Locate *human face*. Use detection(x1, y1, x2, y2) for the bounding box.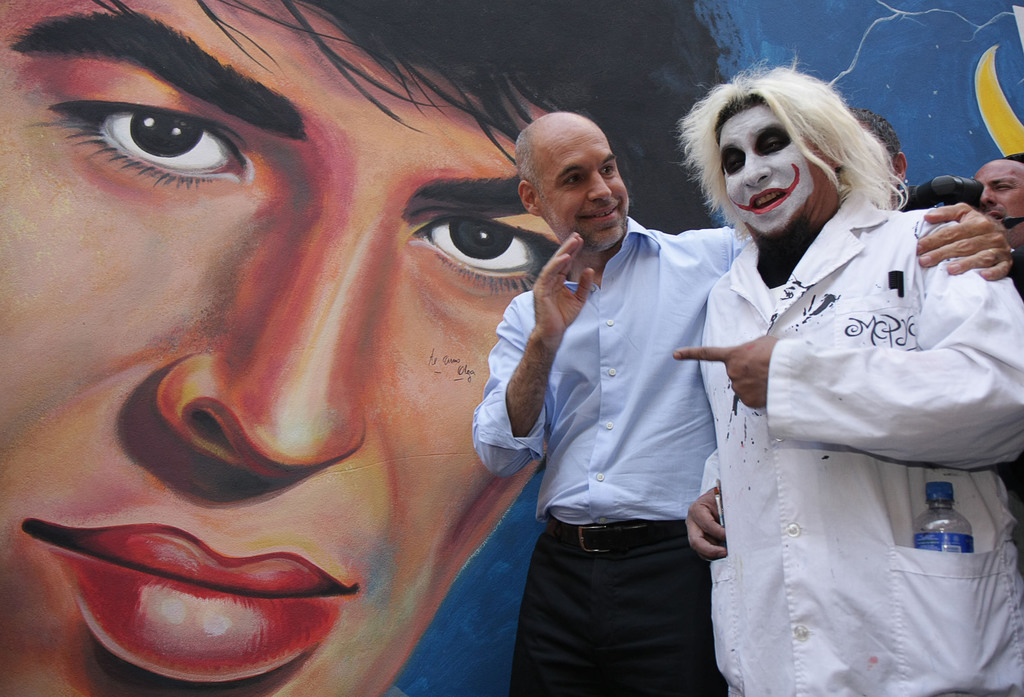
detection(539, 122, 630, 246).
